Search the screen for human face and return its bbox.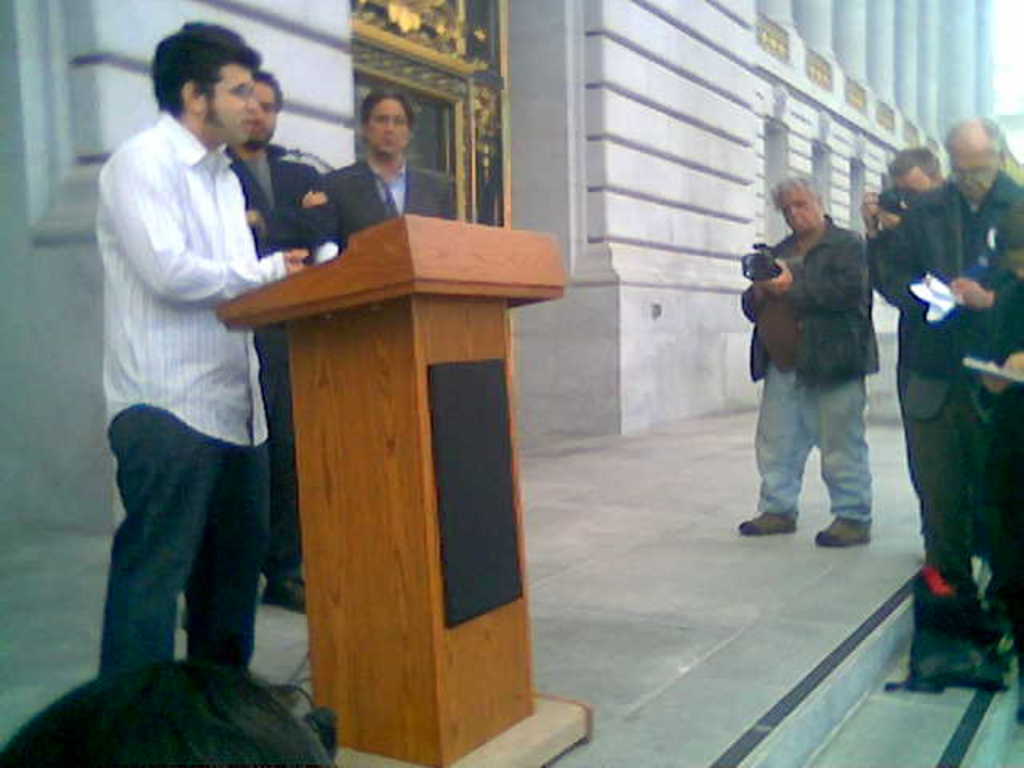
Found: rect(370, 99, 411, 157).
